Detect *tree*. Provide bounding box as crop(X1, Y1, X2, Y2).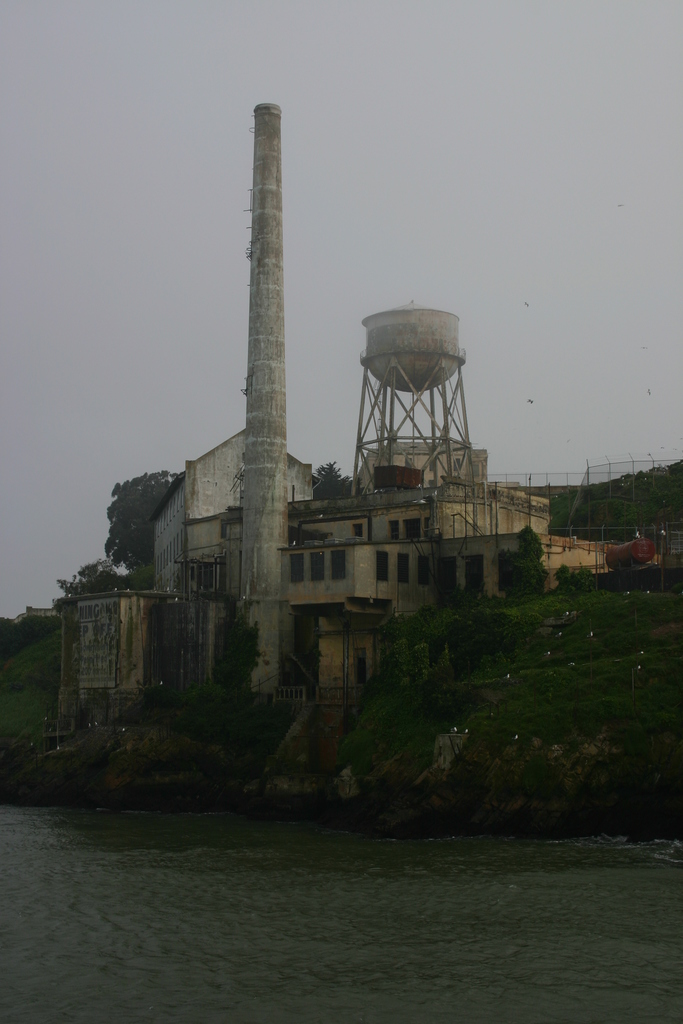
crop(50, 469, 185, 599).
